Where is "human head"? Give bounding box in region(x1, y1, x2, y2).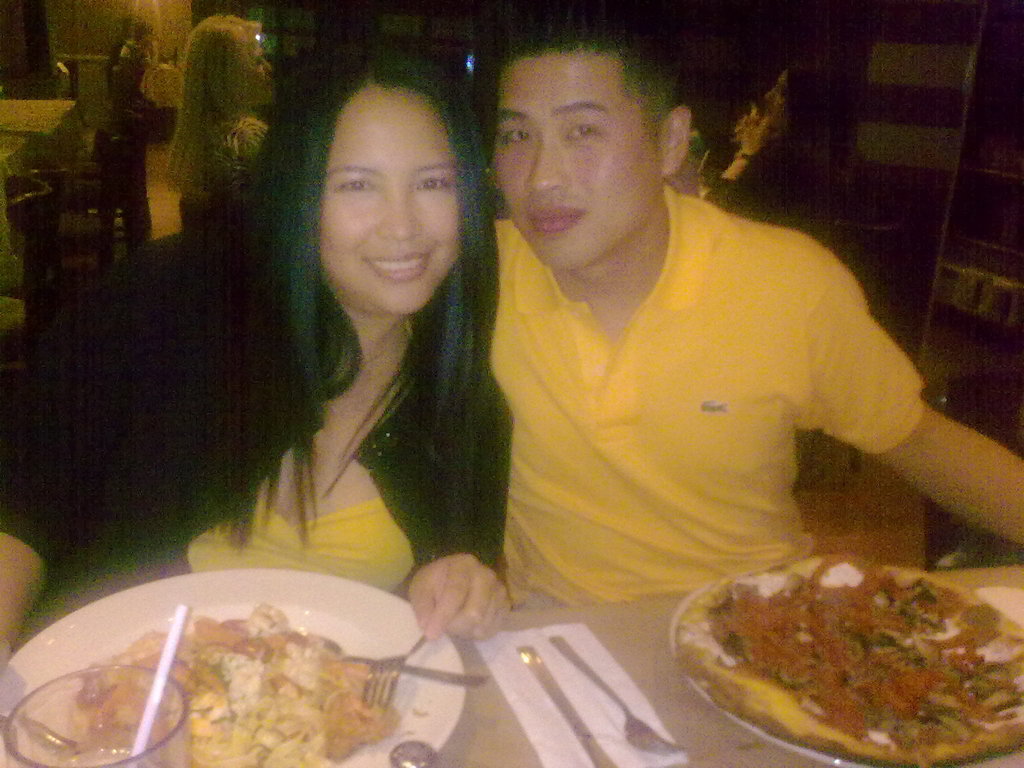
region(120, 12, 138, 47).
